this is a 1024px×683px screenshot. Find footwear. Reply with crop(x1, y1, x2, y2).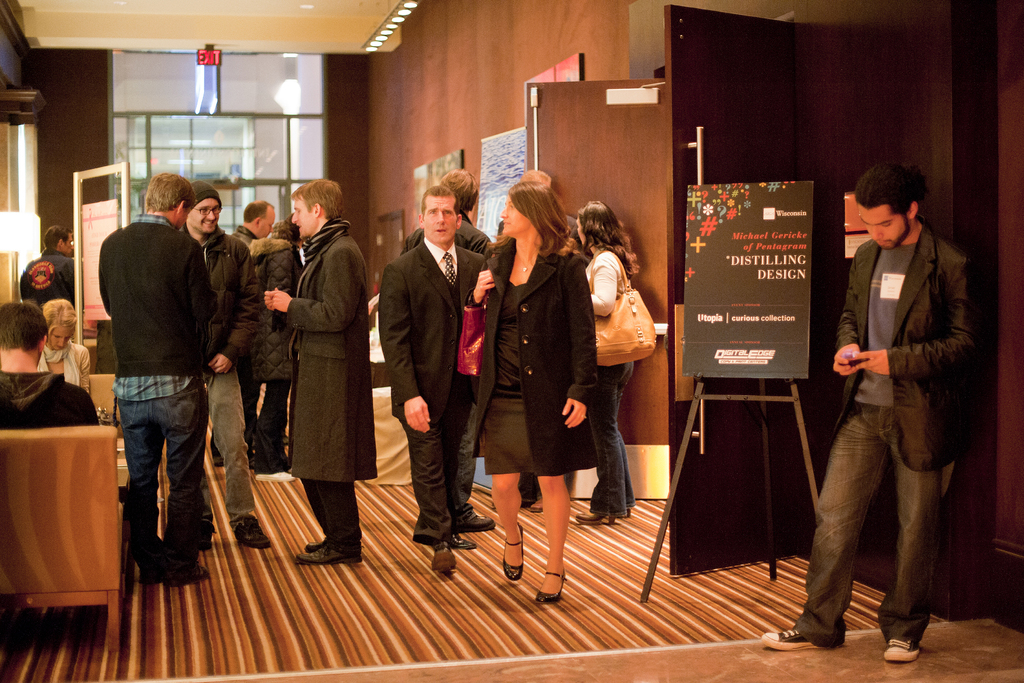
crop(305, 532, 335, 550).
